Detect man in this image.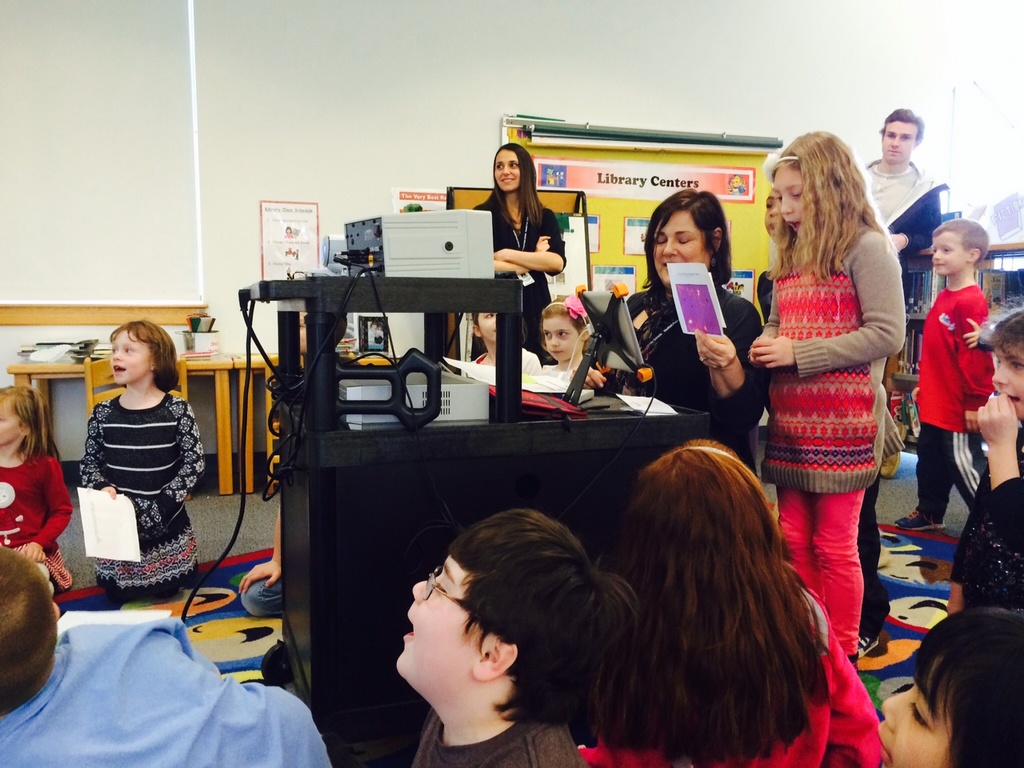
Detection: [left=857, top=106, right=947, bottom=272].
